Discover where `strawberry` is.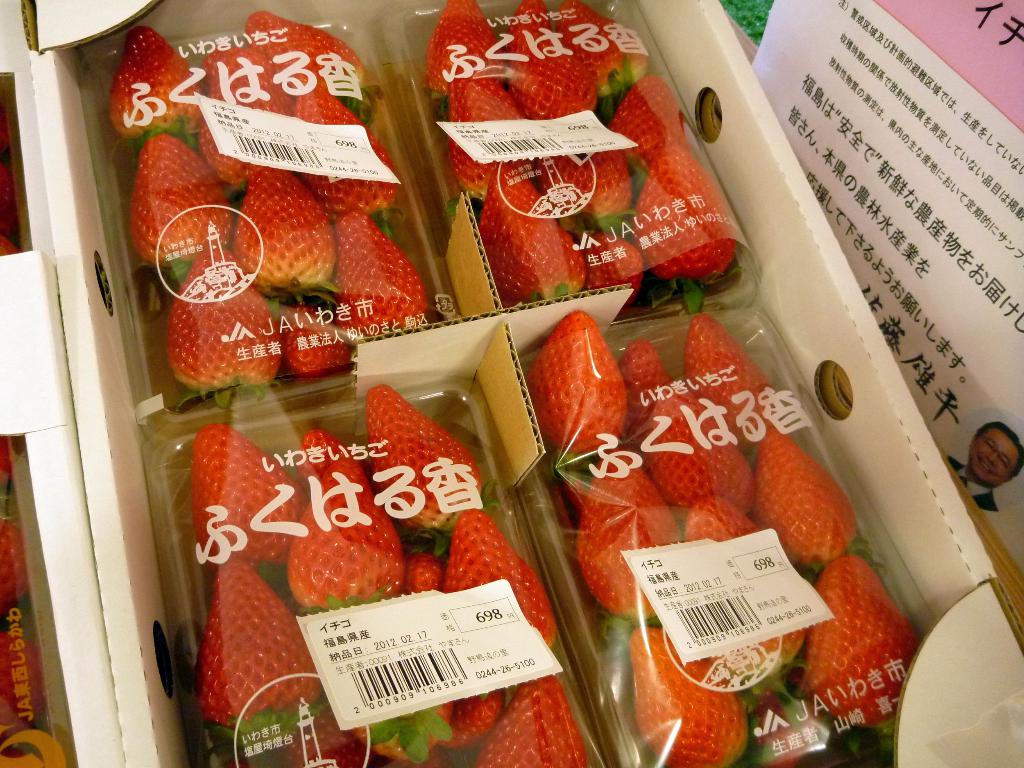
Discovered at select_region(560, 0, 647, 110).
